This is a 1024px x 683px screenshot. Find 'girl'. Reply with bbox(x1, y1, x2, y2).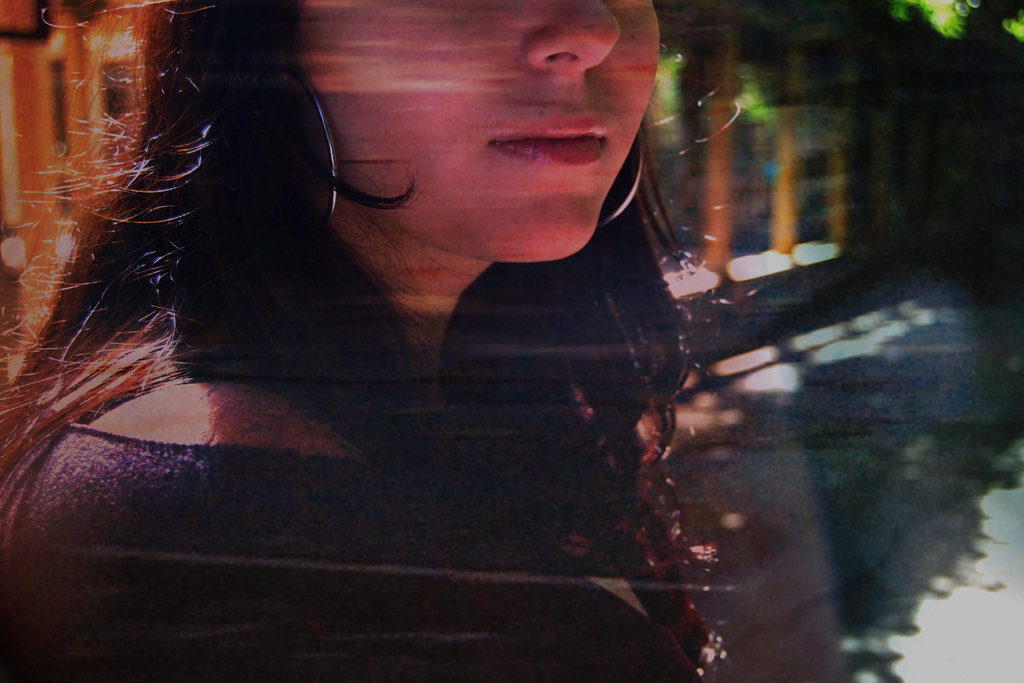
bbox(0, 0, 757, 682).
